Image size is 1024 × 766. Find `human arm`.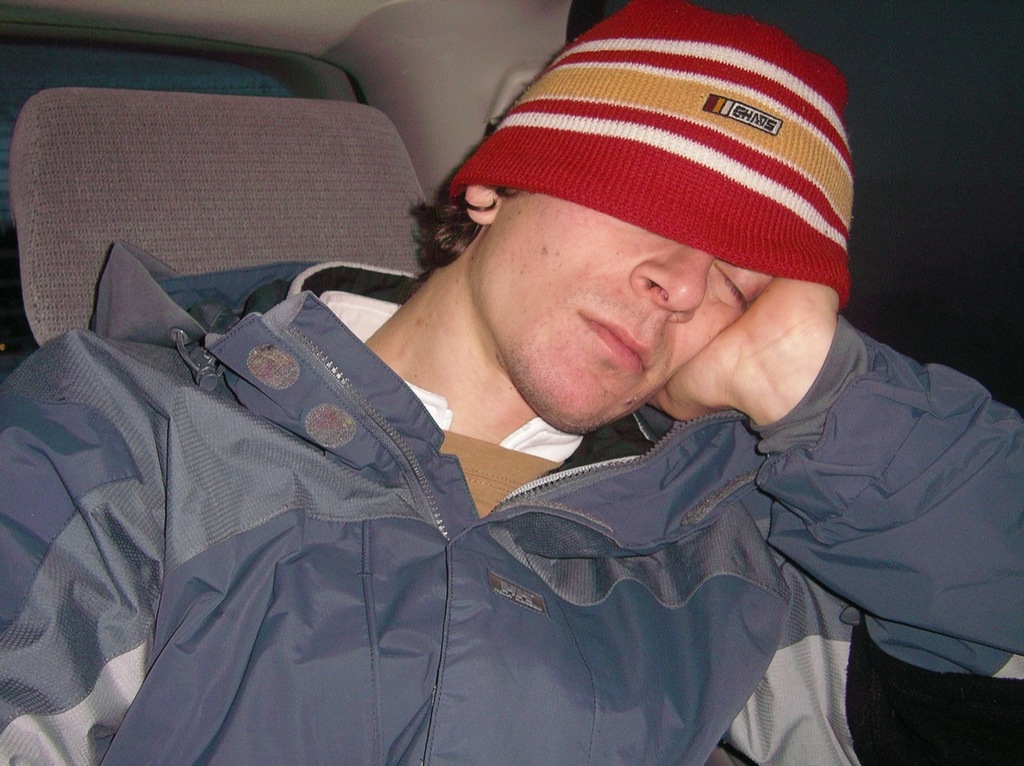
[x1=650, y1=274, x2=1023, y2=678].
